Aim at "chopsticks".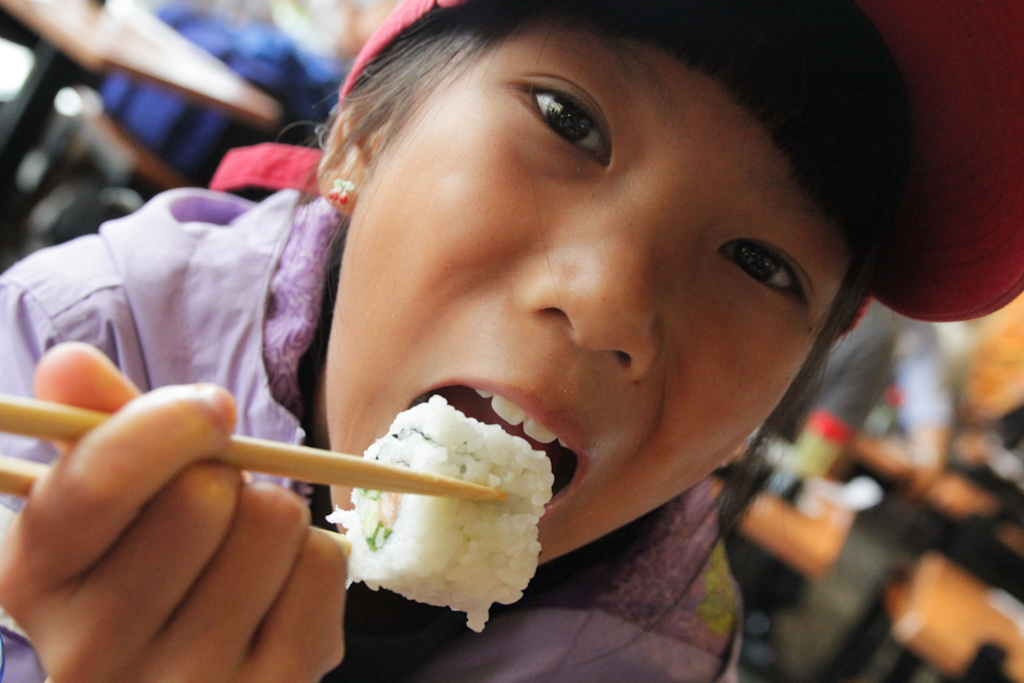
Aimed at <bbox>96, 348, 561, 592</bbox>.
